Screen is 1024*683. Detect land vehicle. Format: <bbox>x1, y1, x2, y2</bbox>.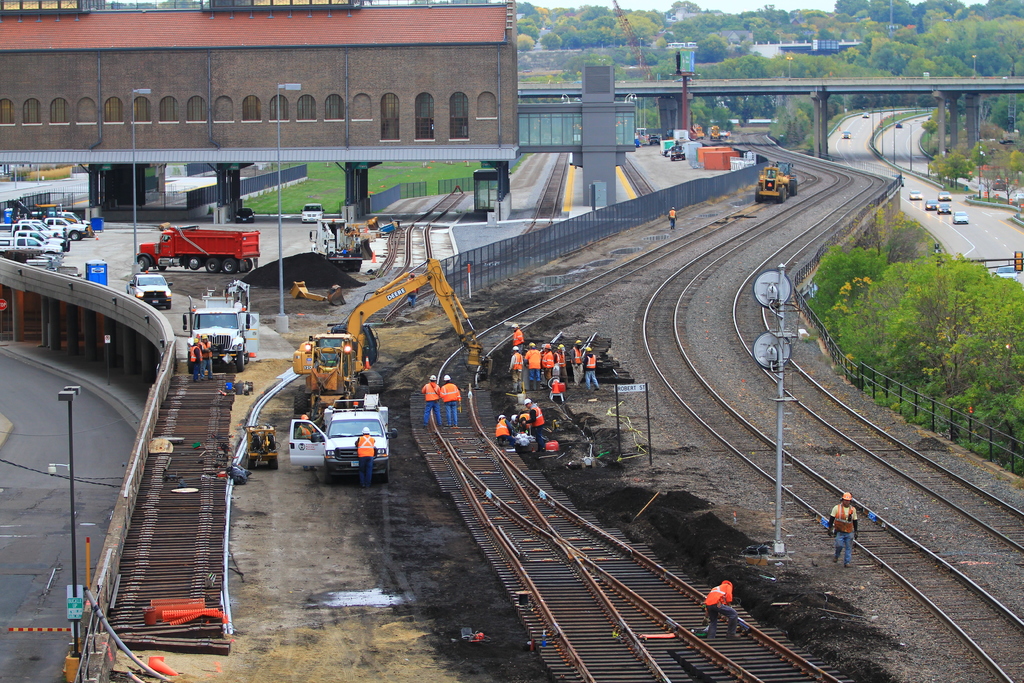
<bbox>296, 256, 496, 399</bbox>.
